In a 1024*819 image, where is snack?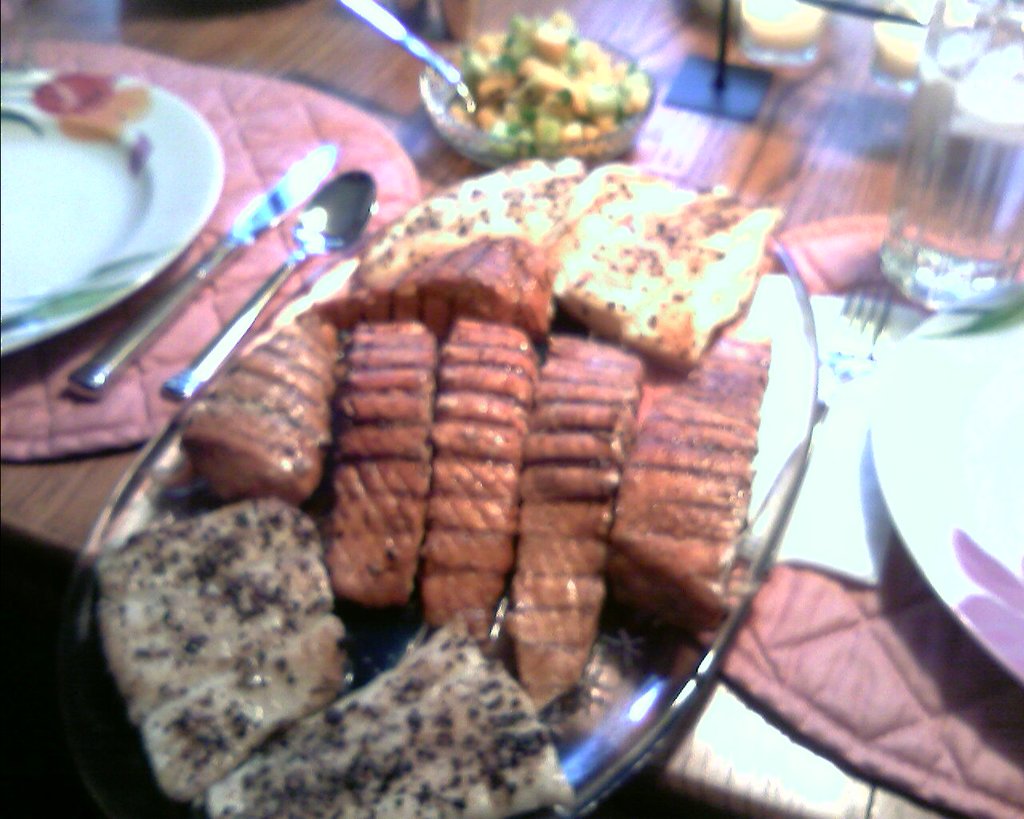
{"x1": 191, "y1": 126, "x2": 778, "y2": 697}.
